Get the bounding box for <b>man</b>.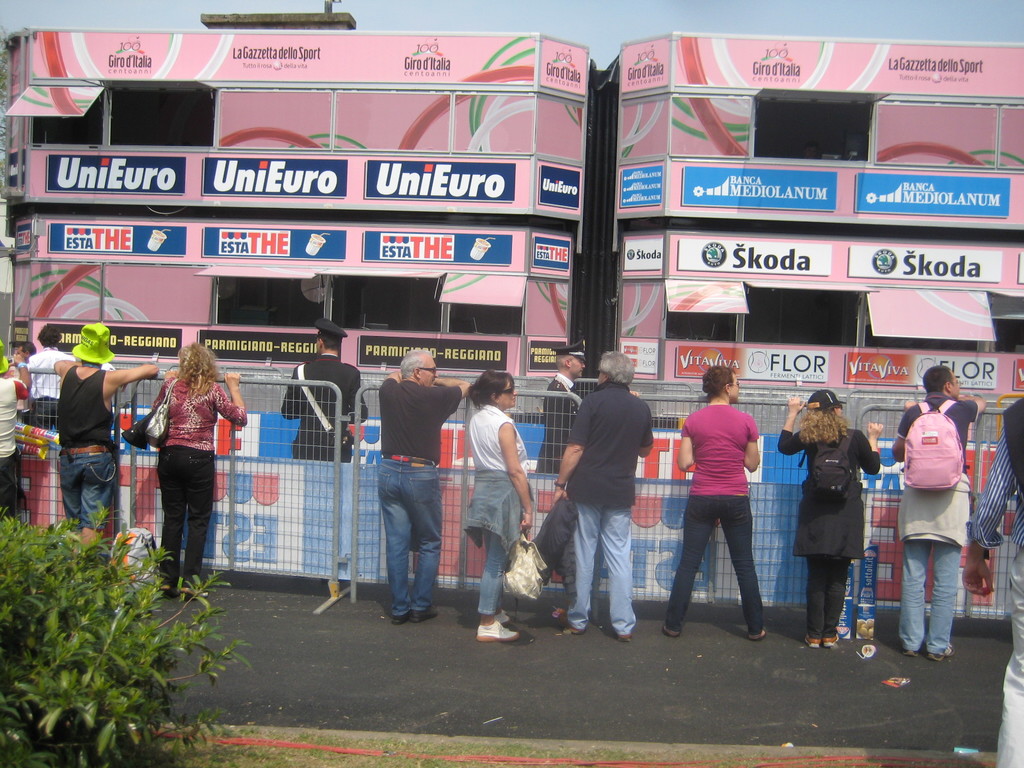
273:321:378:468.
